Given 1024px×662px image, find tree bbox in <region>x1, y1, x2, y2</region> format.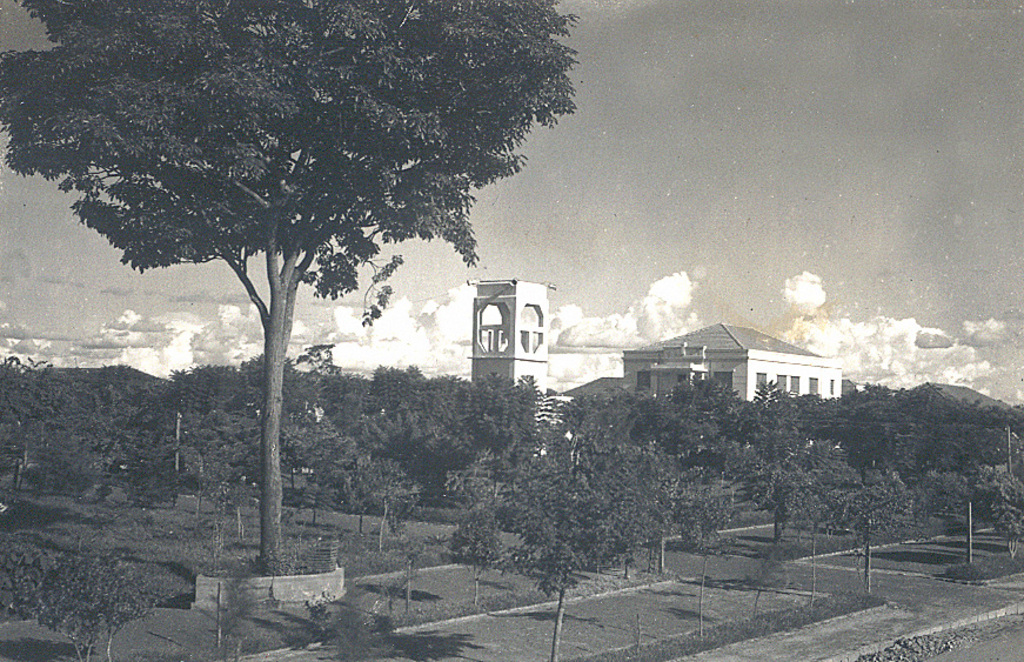
<region>803, 381, 899, 469</region>.
